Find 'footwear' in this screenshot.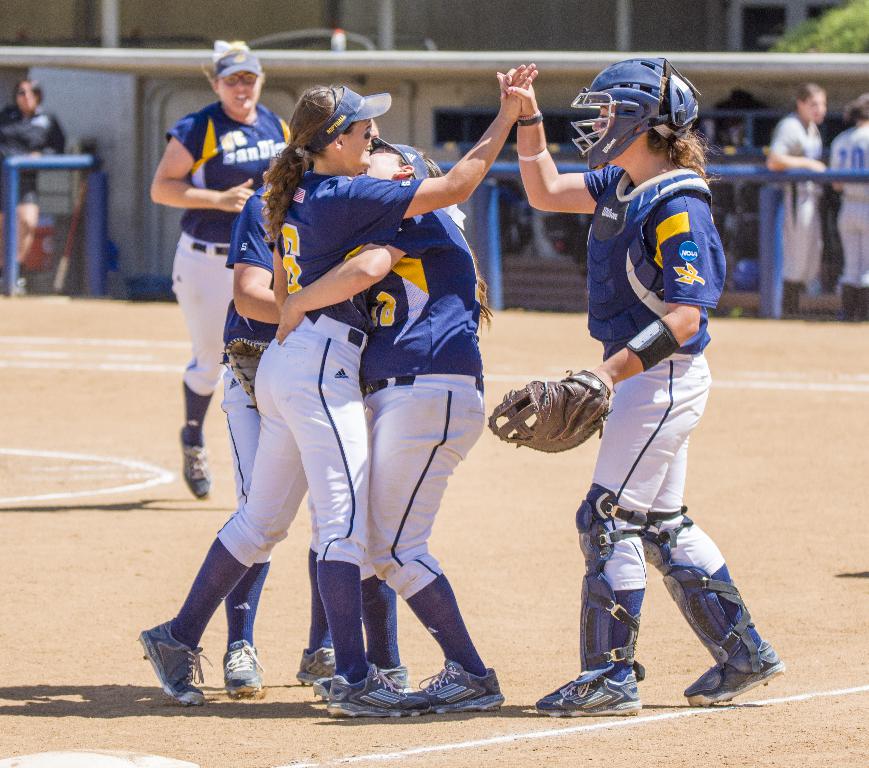
The bounding box for 'footwear' is [left=539, top=668, right=642, bottom=708].
